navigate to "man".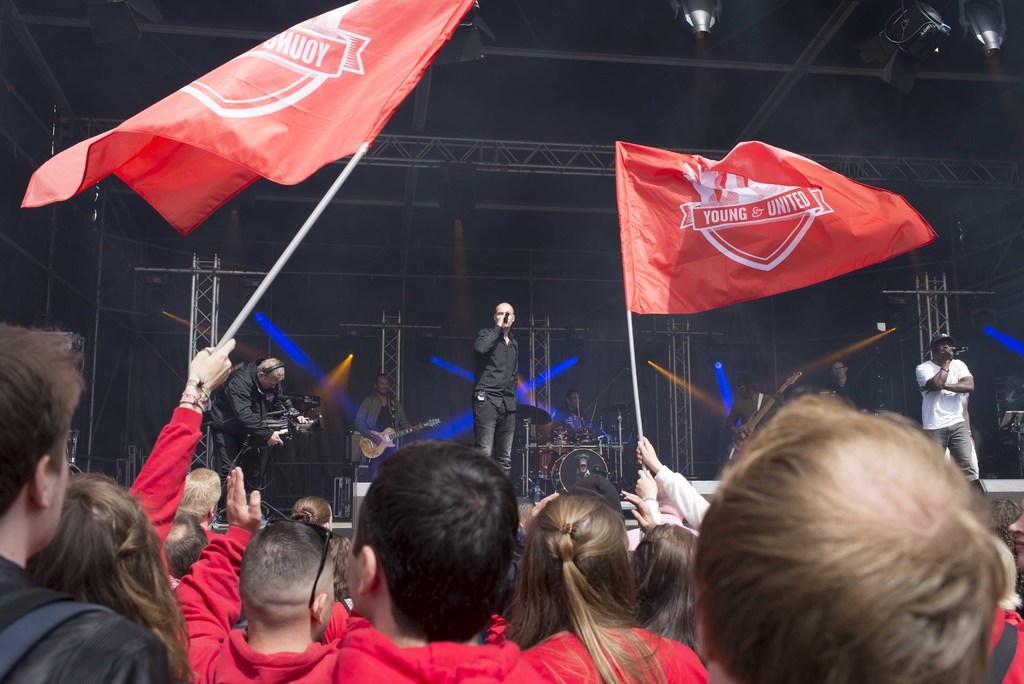
Navigation target: bbox=(469, 302, 522, 480).
